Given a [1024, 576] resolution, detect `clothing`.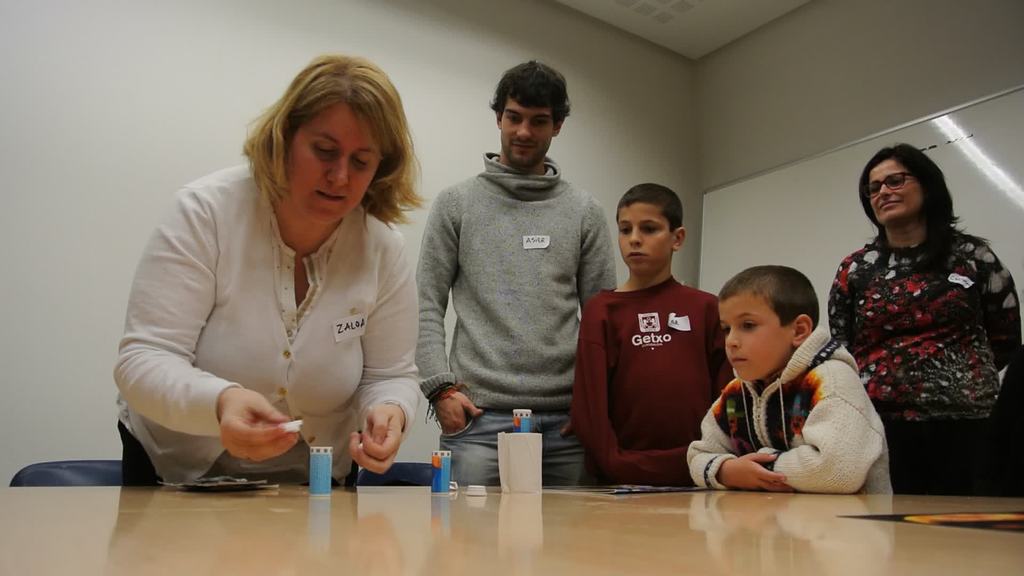
573, 244, 728, 465.
